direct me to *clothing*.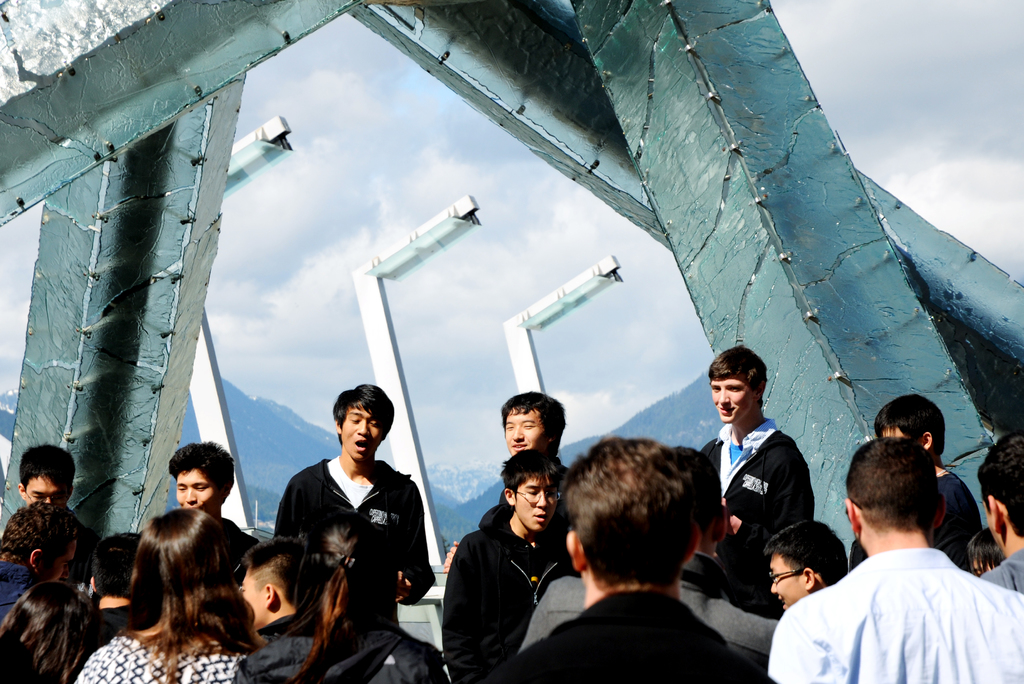
Direction: pyautogui.locateOnScreen(988, 548, 1023, 597).
